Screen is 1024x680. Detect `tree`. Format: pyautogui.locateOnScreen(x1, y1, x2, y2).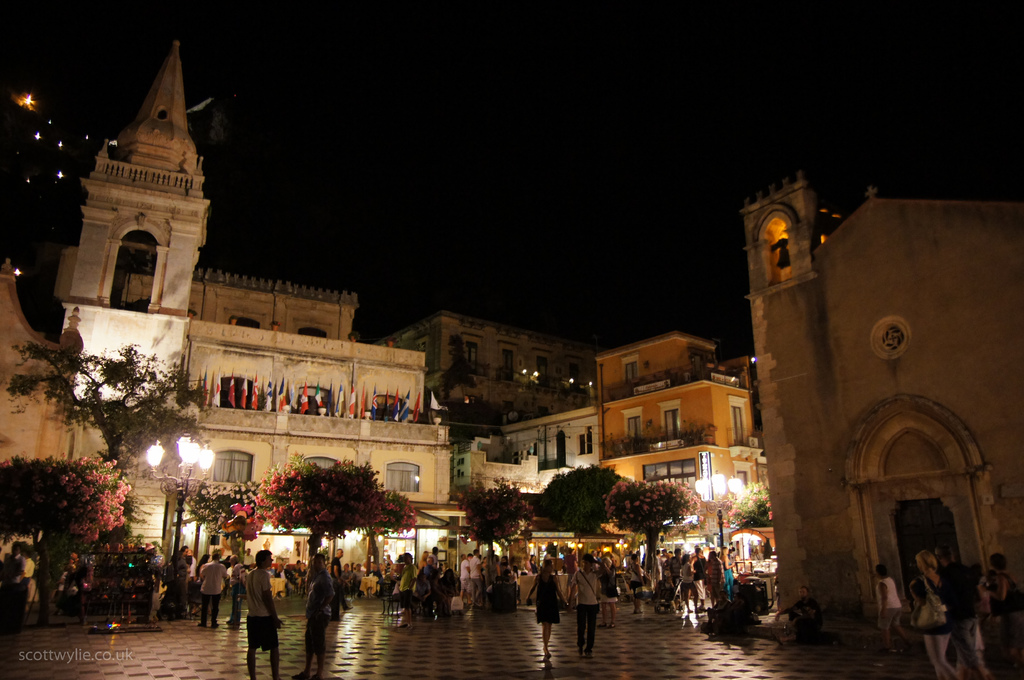
pyautogui.locateOnScreen(601, 484, 699, 581).
